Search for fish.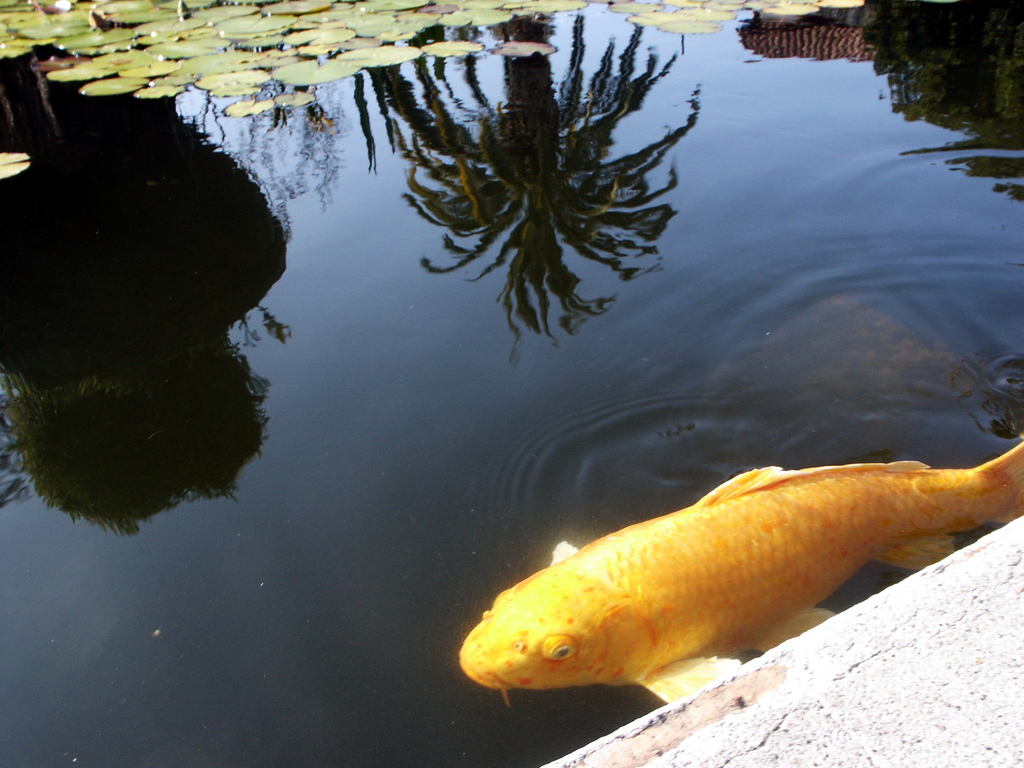
Found at Rect(454, 444, 1016, 724).
